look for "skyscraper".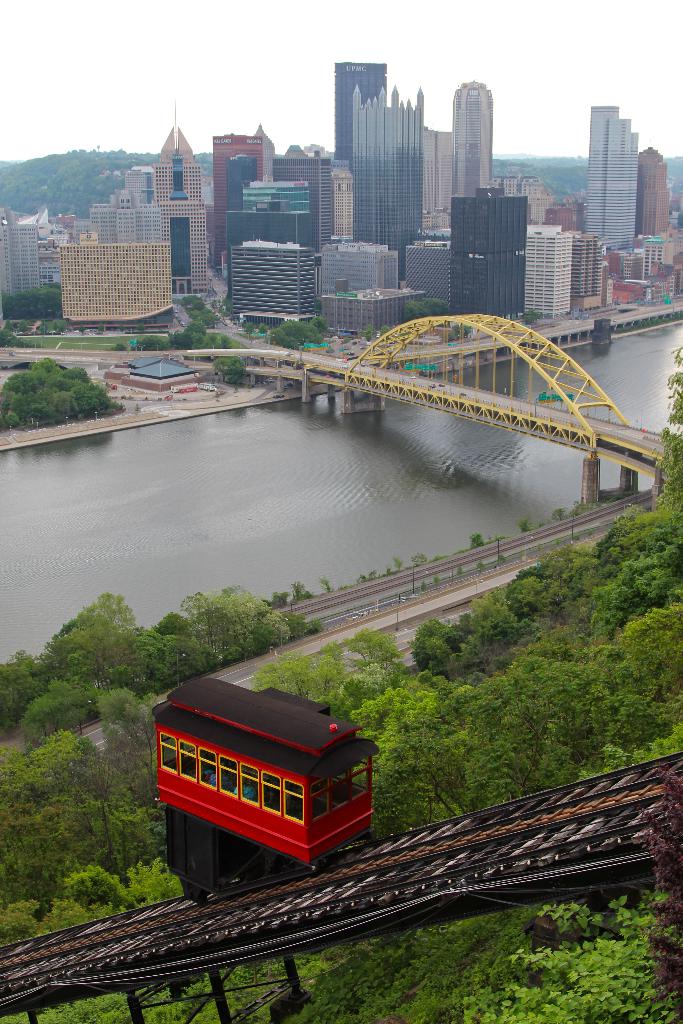
Found: box=[634, 145, 679, 243].
